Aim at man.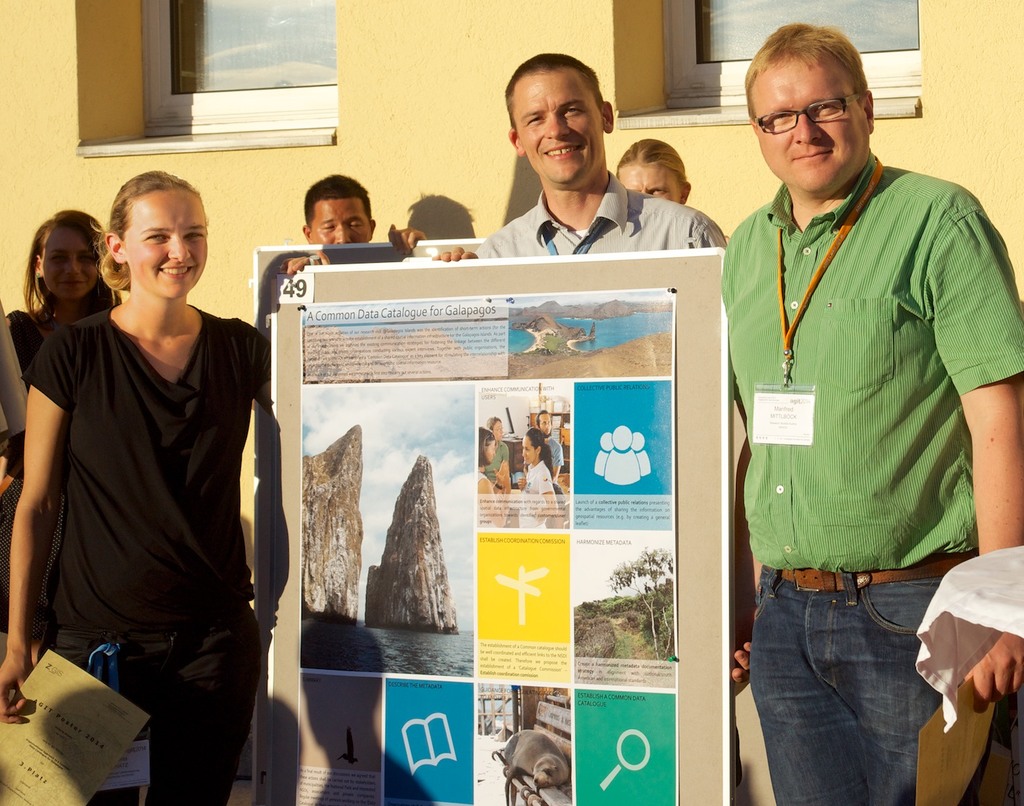
Aimed at {"left": 702, "top": 5, "right": 1000, "bottom": 793}.
